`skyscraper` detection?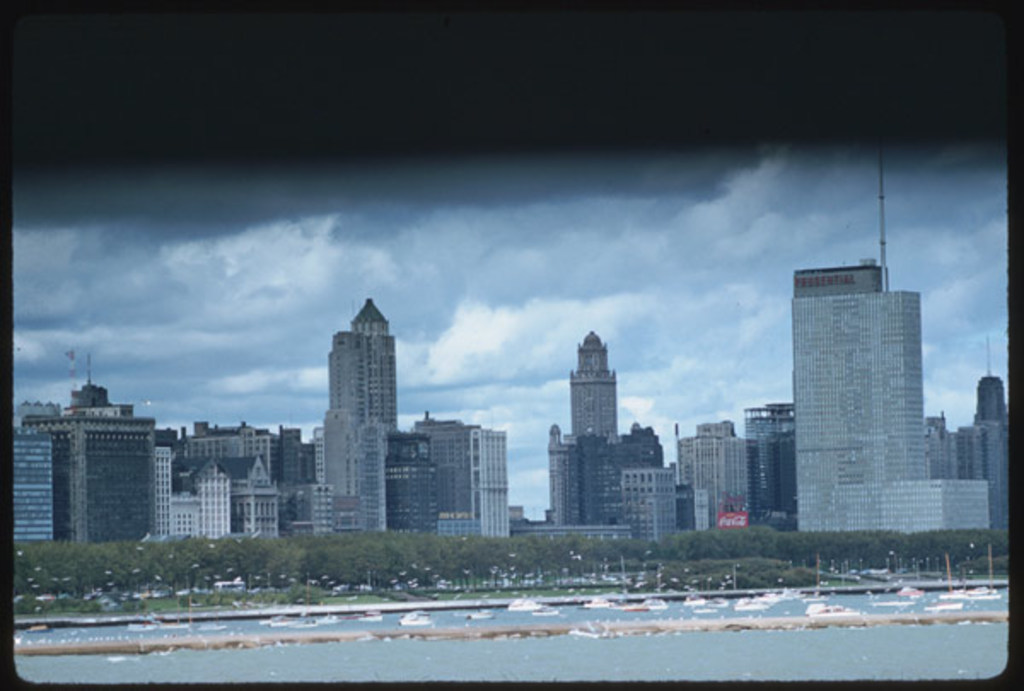
pyautogui.locateOnScreen(785, 242, 966, 546)
